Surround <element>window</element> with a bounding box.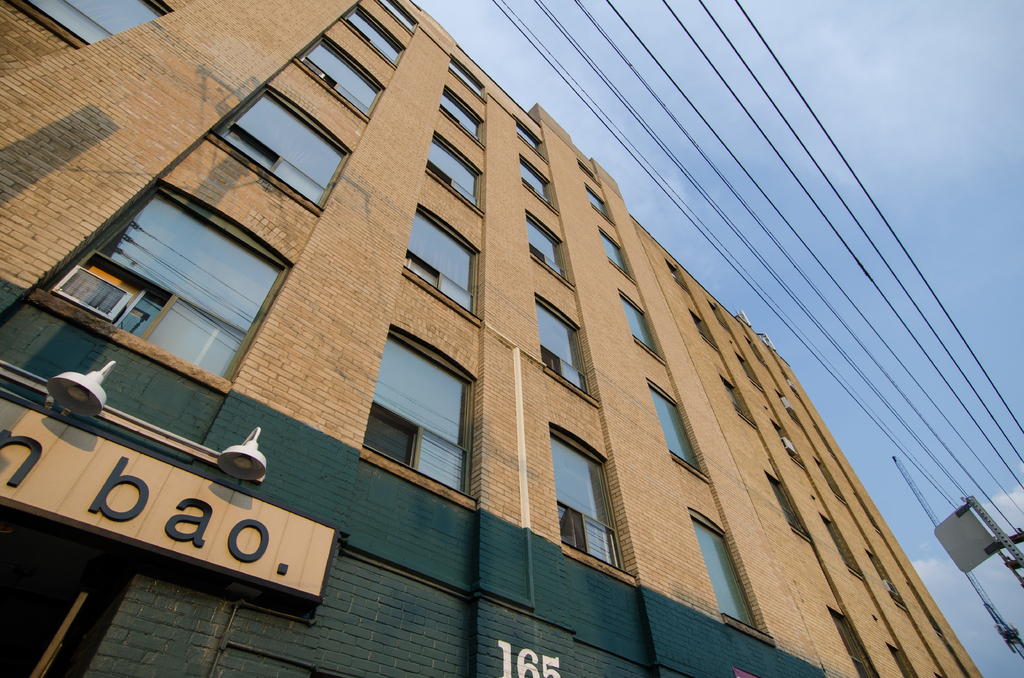
locate(535, 291, 602, 405).
